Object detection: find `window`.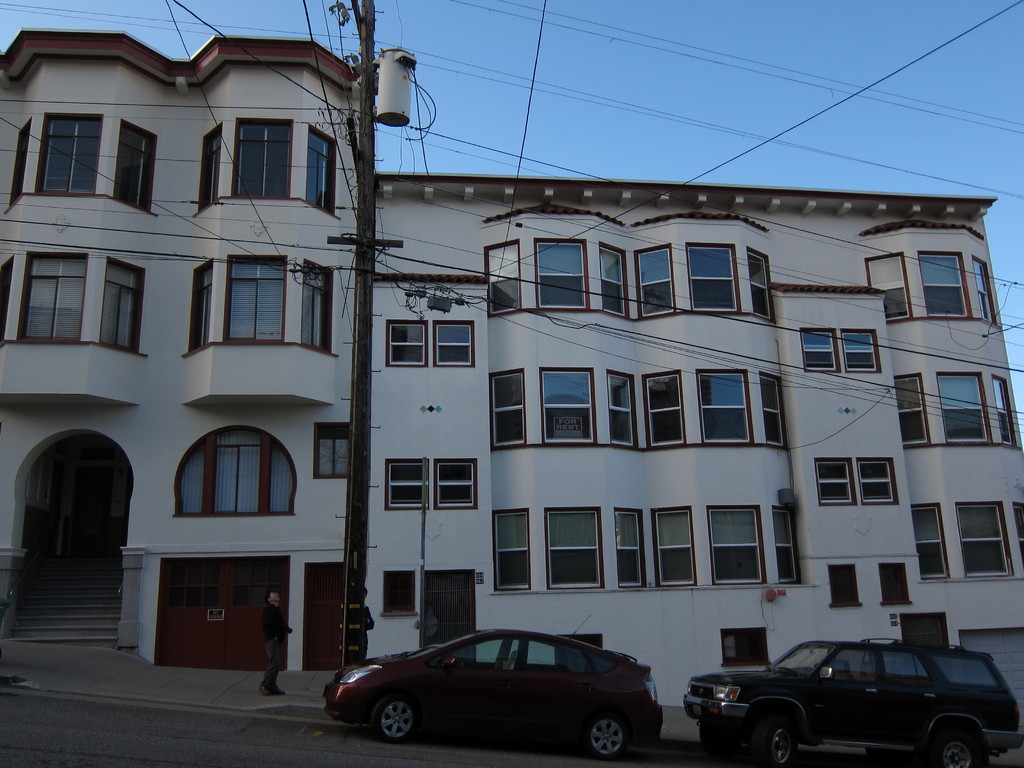
Rect(606, 370, 642, 447).
